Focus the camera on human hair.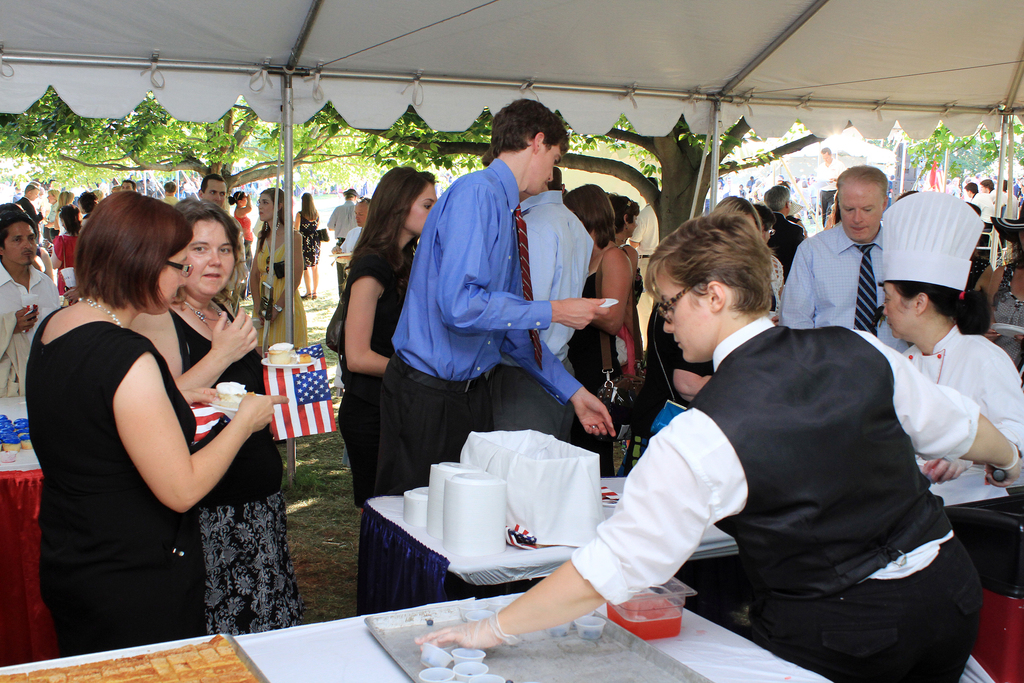
Focus region: x1=481 y1=96 x2=565 y2=167.
